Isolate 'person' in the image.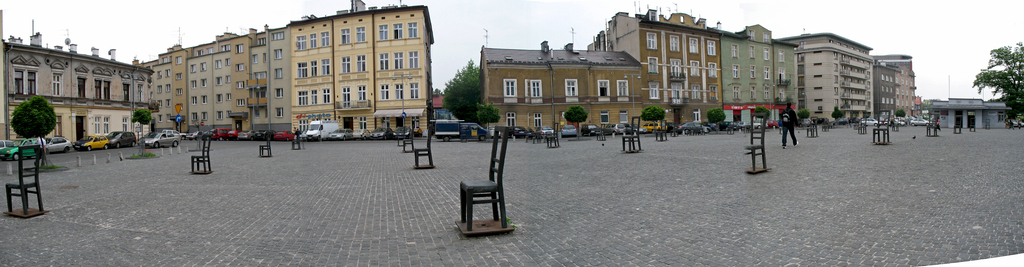
Isolated region: {"left": 294, "top": 127, "right": 300, "bottom": 142}.
